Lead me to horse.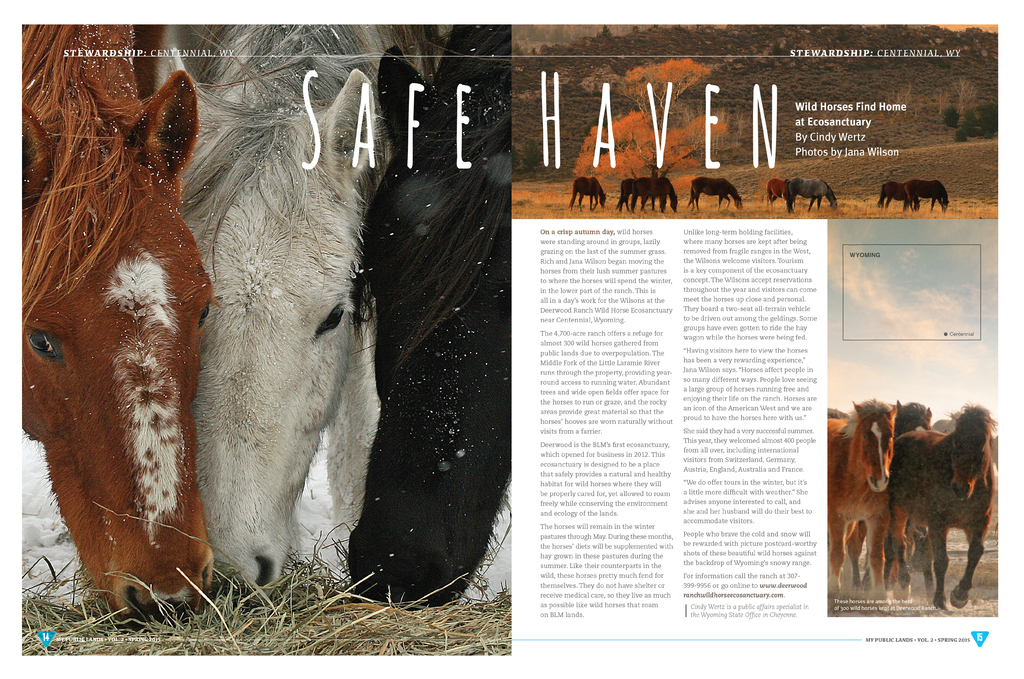
Lead to {"left": 565, "top": 177, "right": 608, "bottom": 214}.
